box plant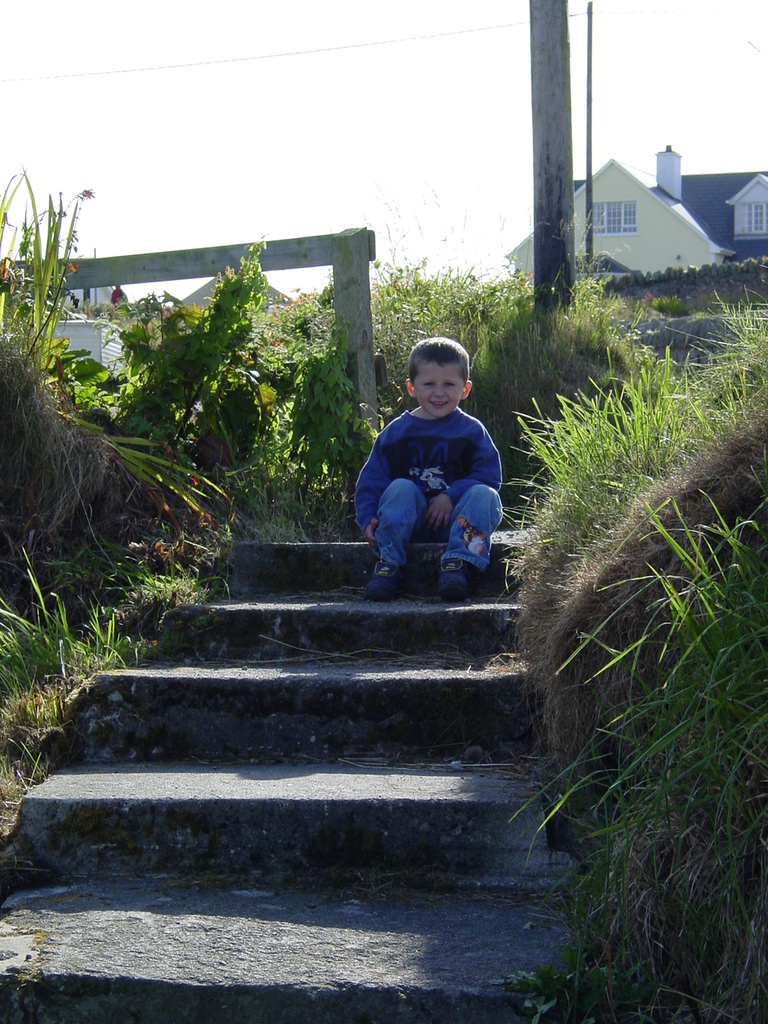
{"left": 460, "top": 227, "right": 682, "bottom": 484}
